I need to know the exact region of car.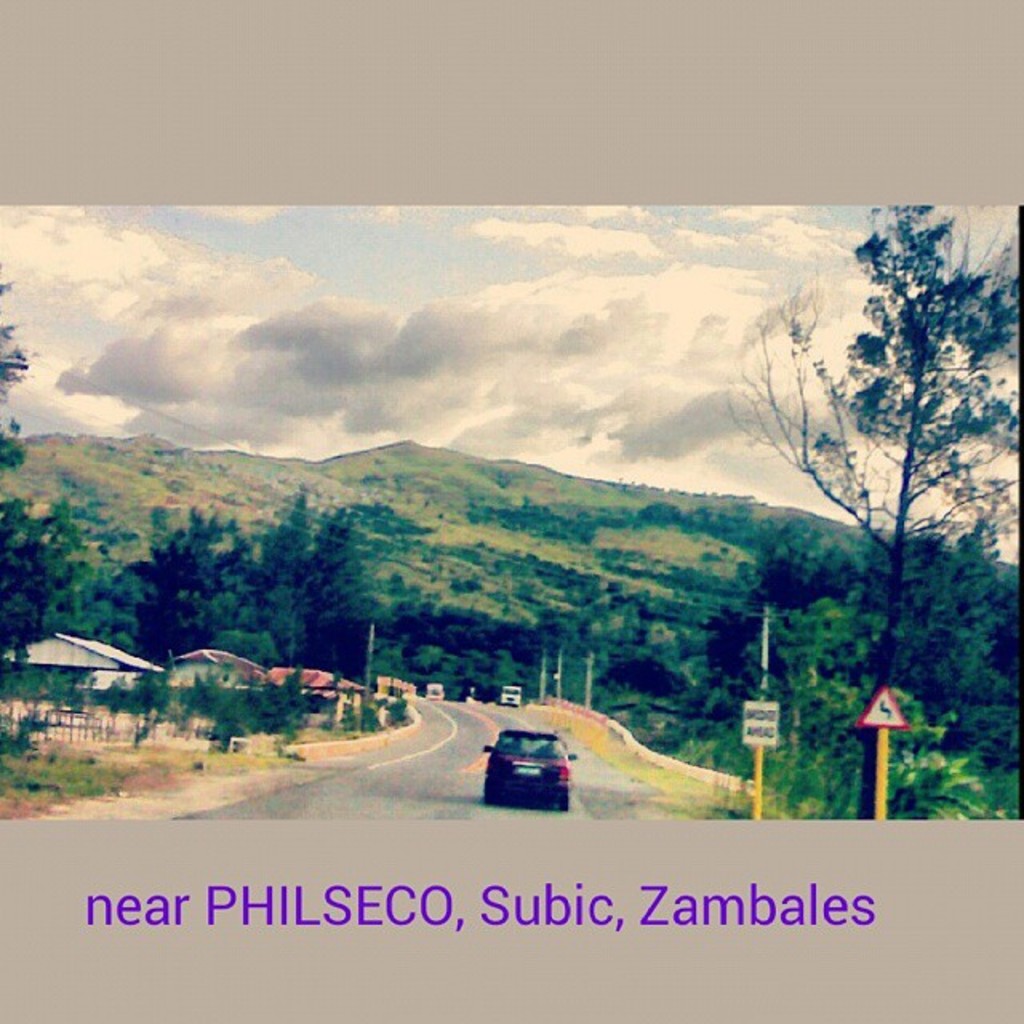
Region: x1=483 y1=725 x2=576 y2=816.
